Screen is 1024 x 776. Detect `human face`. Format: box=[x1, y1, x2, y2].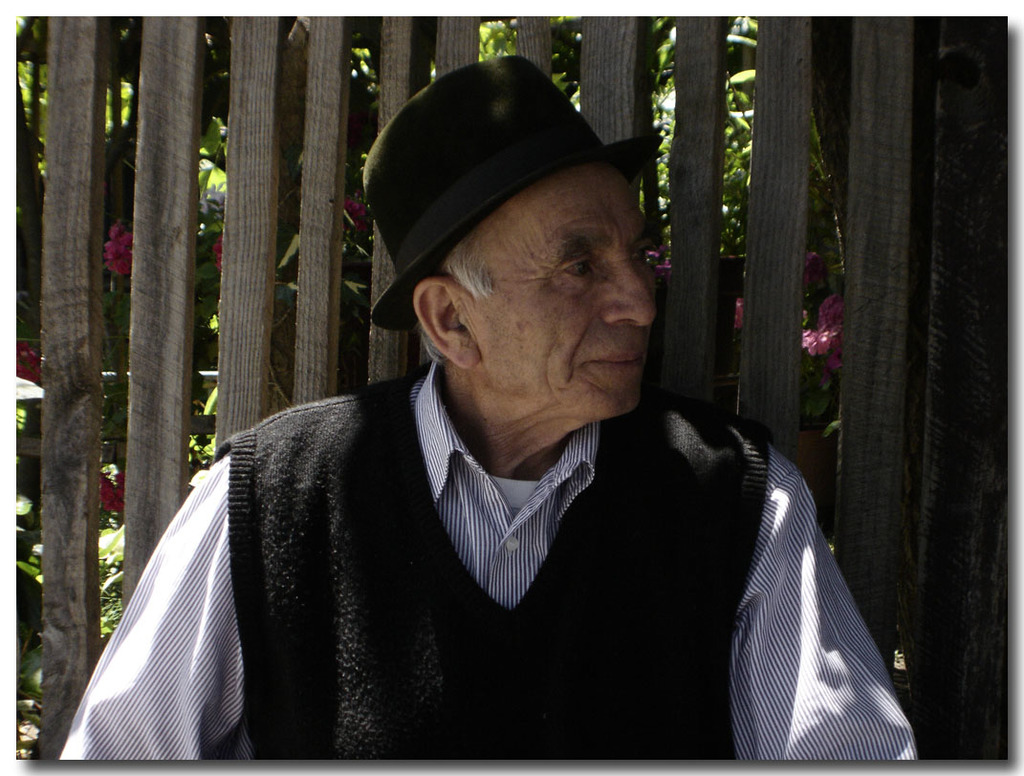
box=[470, 160, 658, 418].
